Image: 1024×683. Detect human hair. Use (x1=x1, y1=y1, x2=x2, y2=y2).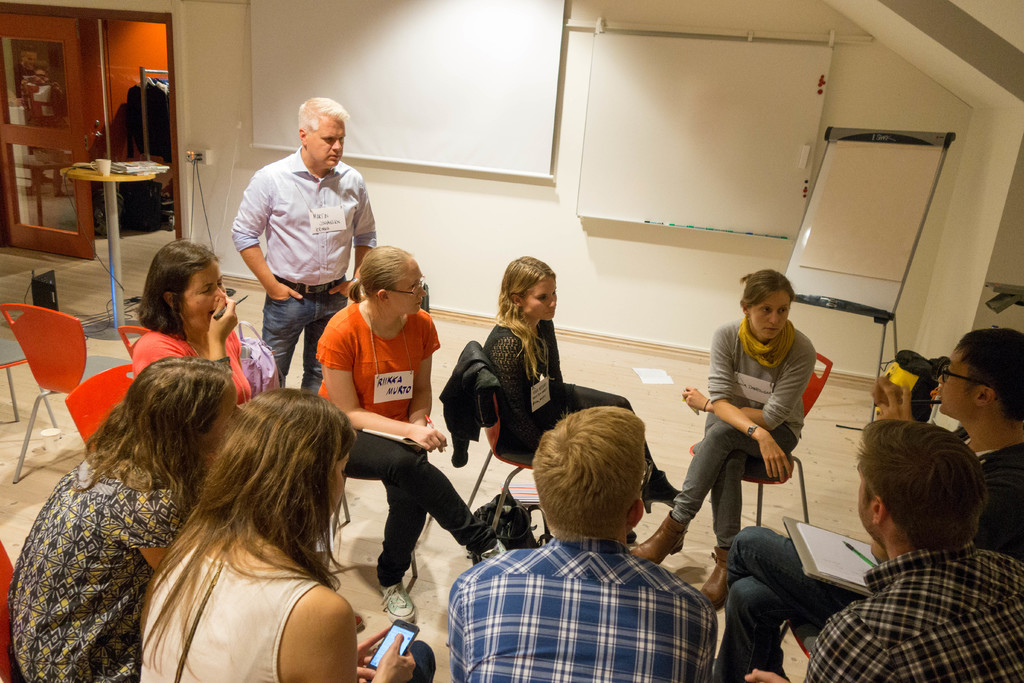
(x1=957, y1=327, x2=1023, y2=425).
